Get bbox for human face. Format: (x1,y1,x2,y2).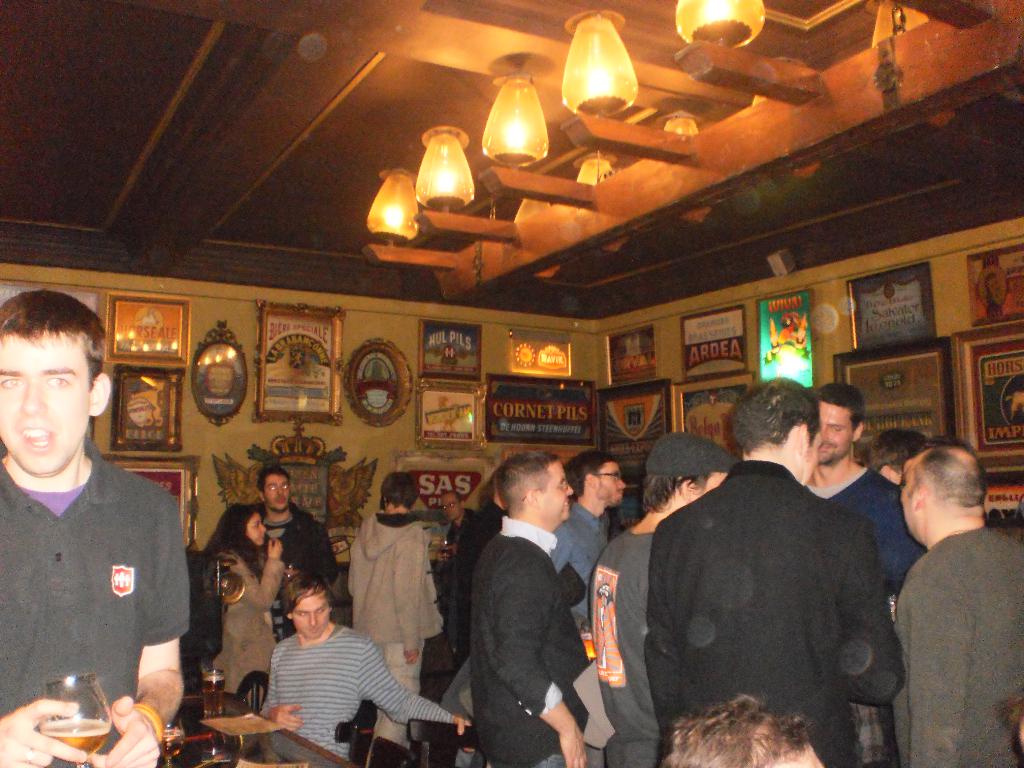
(0,333,92,472).
